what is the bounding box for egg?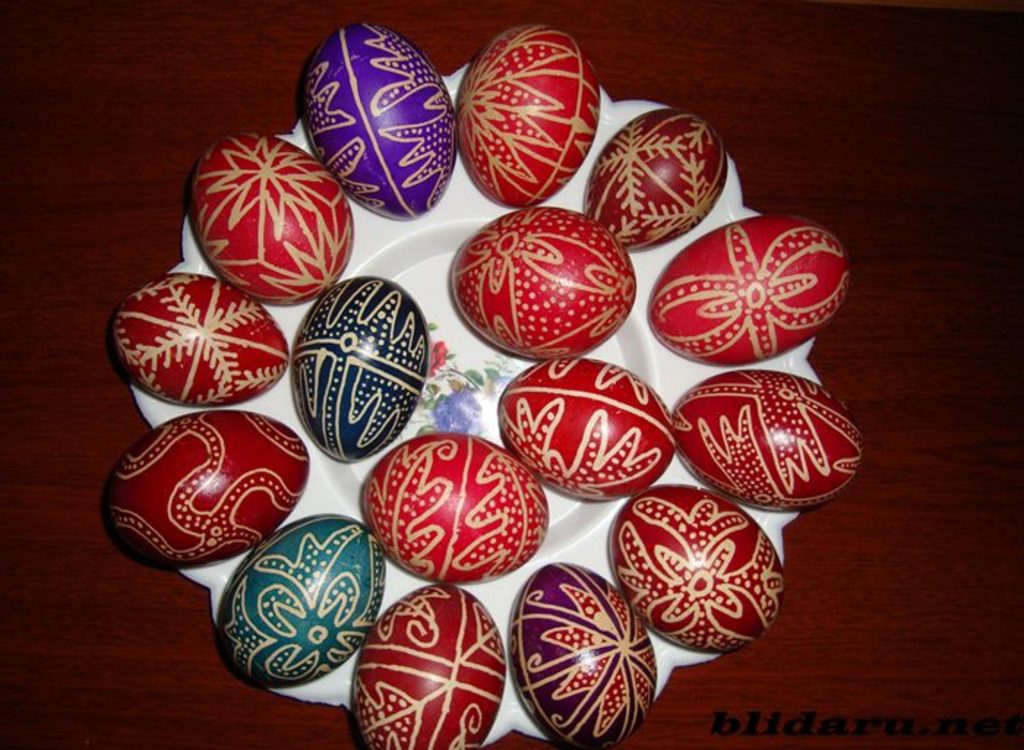
pyautogui.locateOnScreen(358, 431, 546, 582).
